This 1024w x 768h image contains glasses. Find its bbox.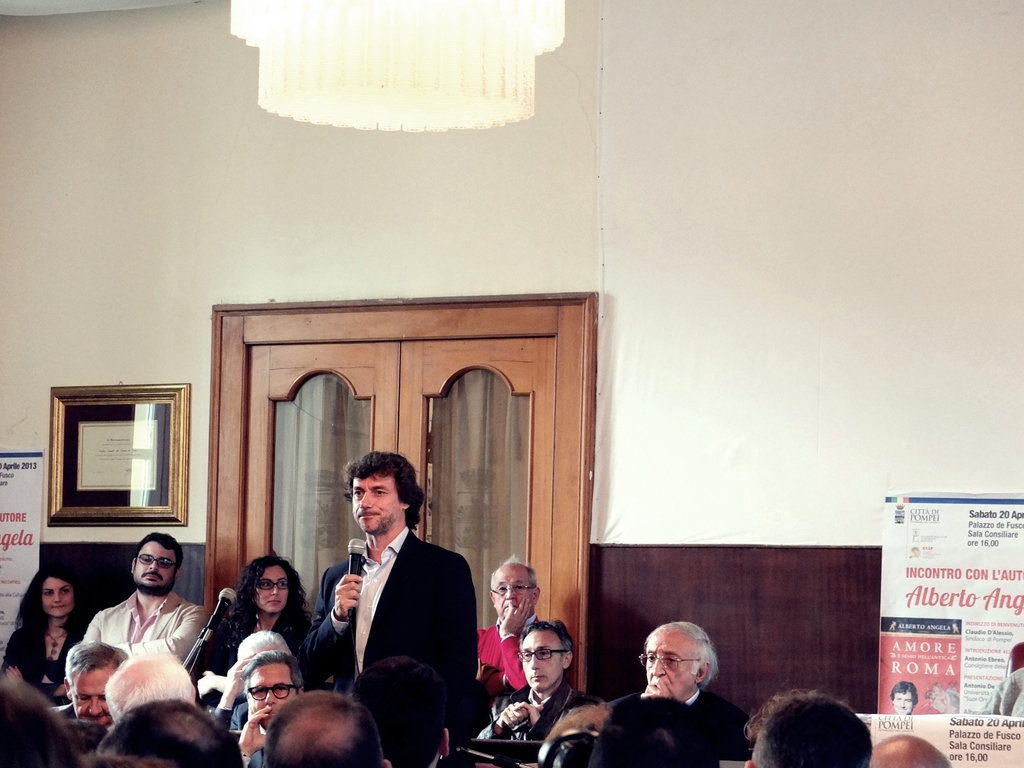
<region>134, 553, 174, 572</region>.
